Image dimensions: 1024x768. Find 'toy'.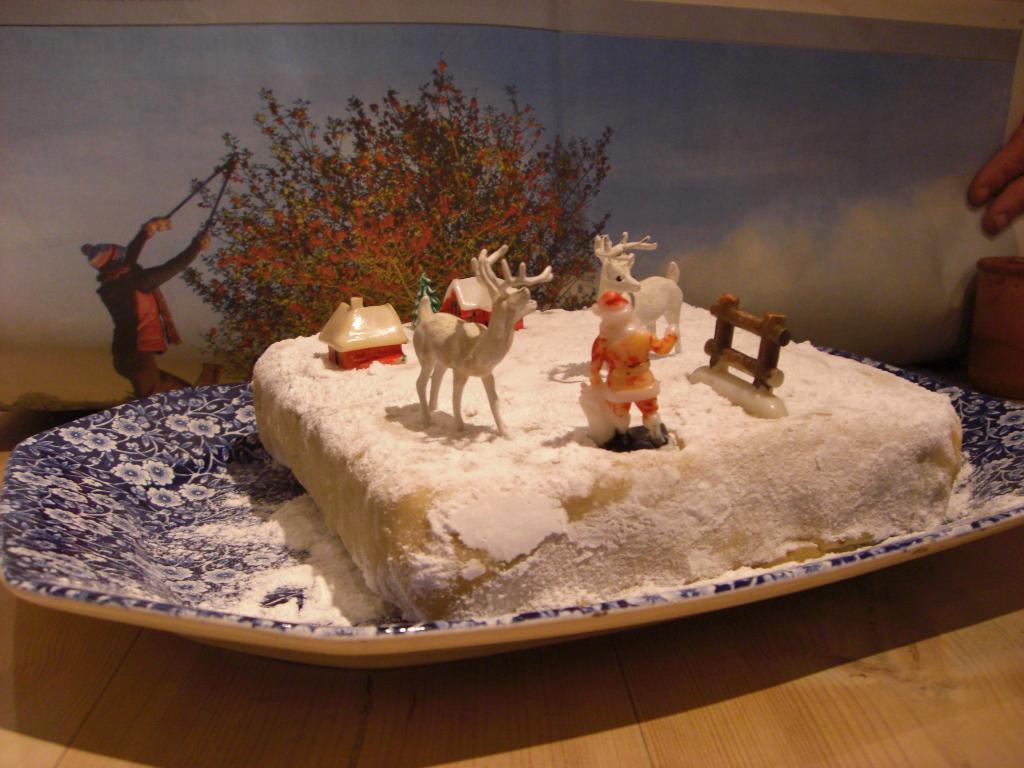
bbox(410, 244, 556, 438).
